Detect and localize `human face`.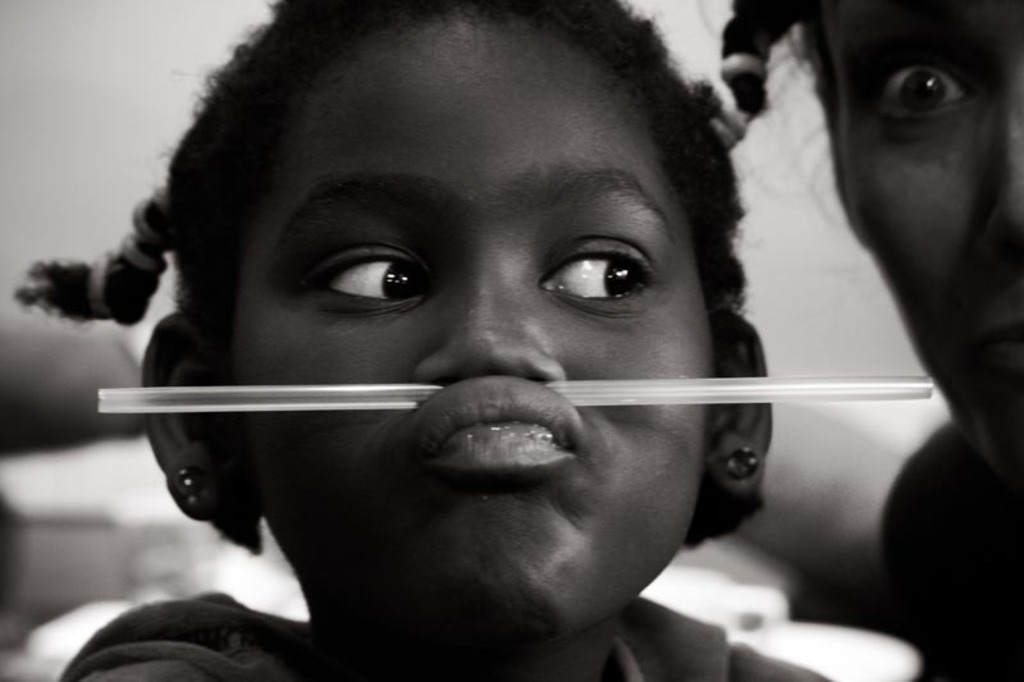
Localized at 219,10,713,656.
